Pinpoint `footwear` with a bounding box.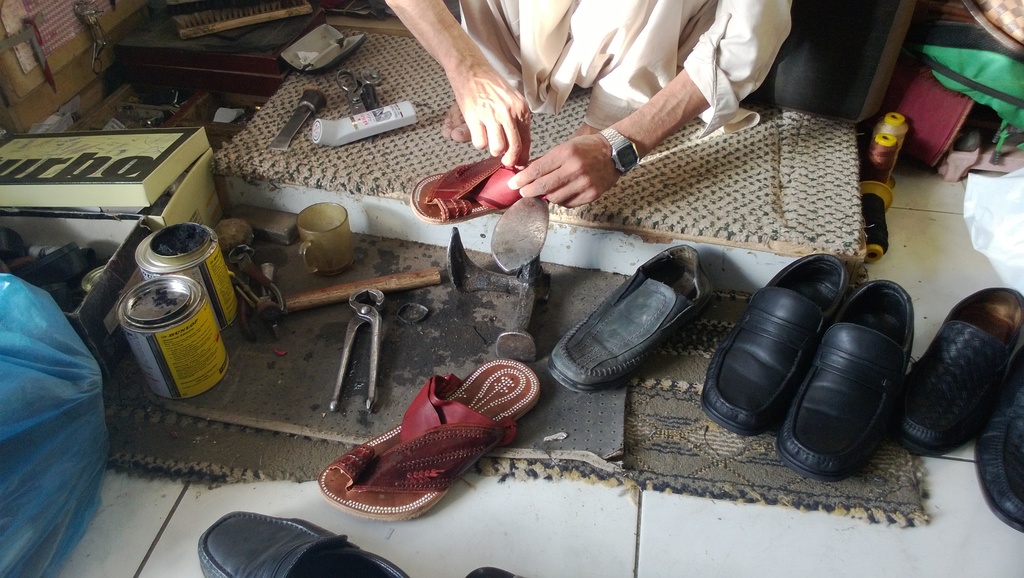
(left=977, top=341, right=1023, bottom=530).
